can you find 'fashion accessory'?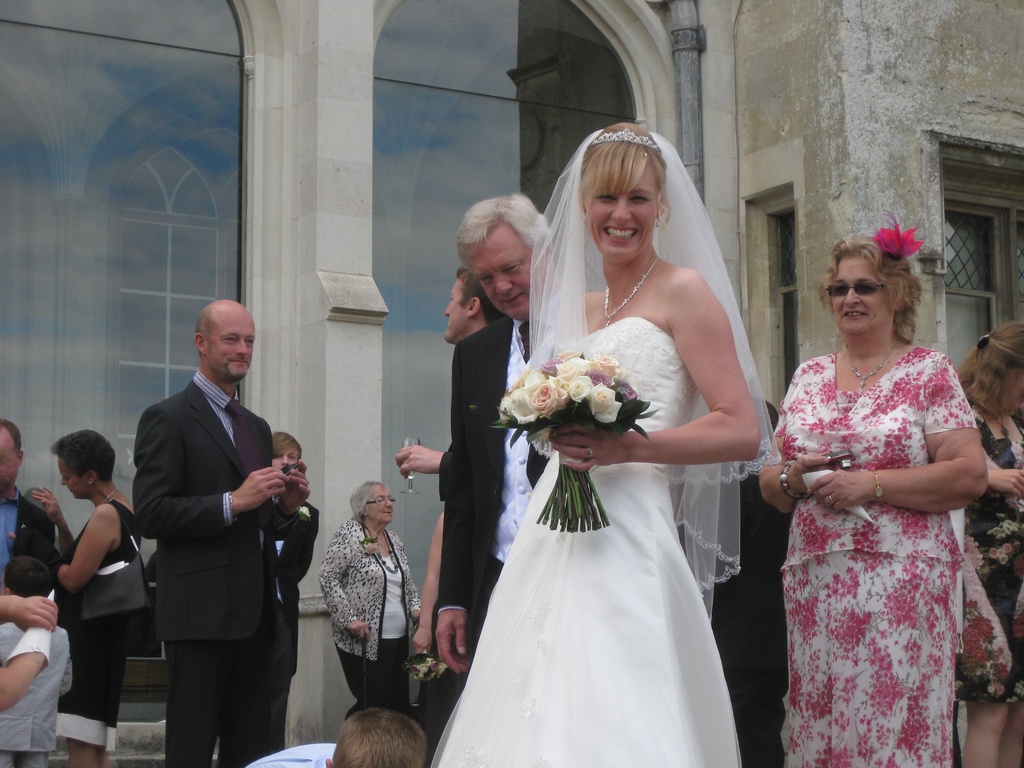
Yes, bounding box: <bbox>845, 339, 899, 393</bbox>.
